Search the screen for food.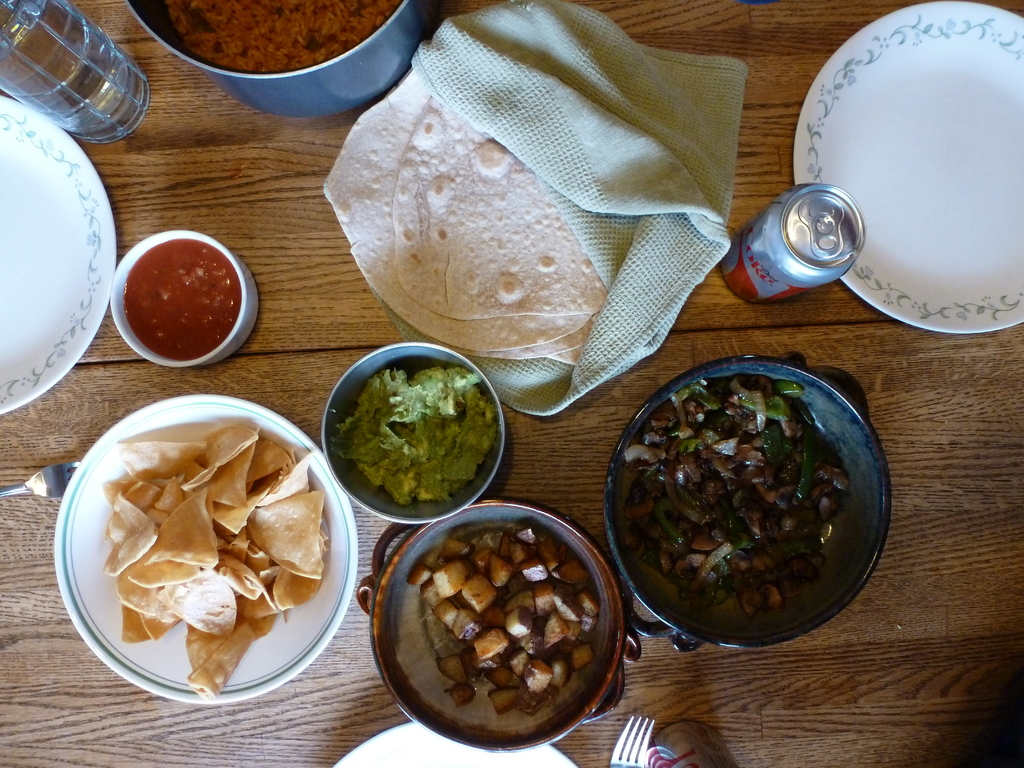
Found at [x1=74, y1=405, x2=334, y2=687].
